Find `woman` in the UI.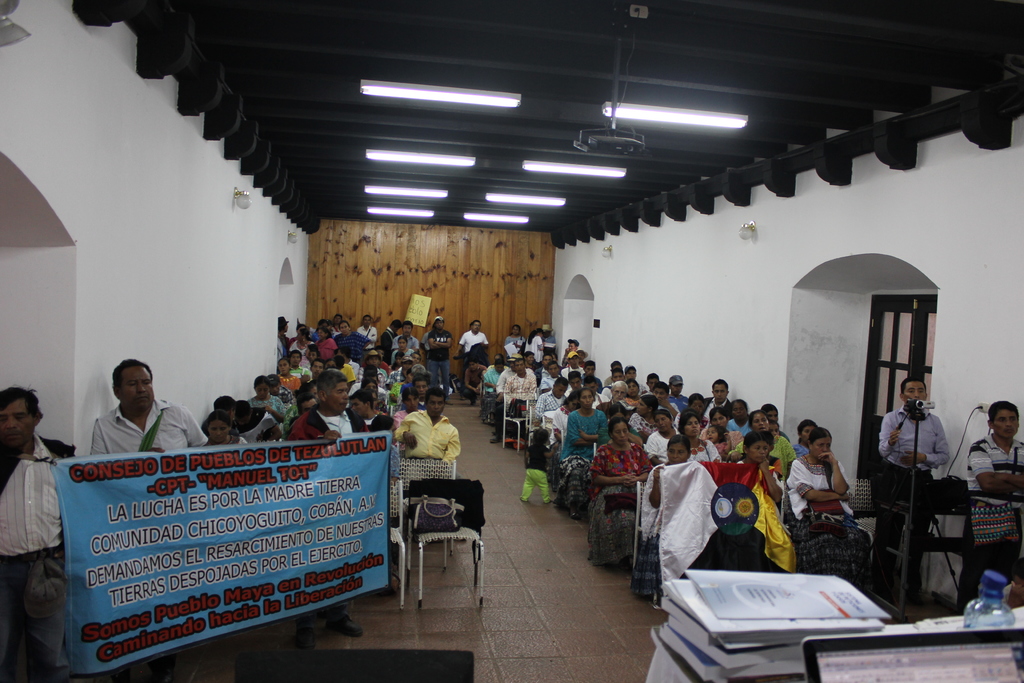
UI element at select_region(387, 366, 414, 406).
